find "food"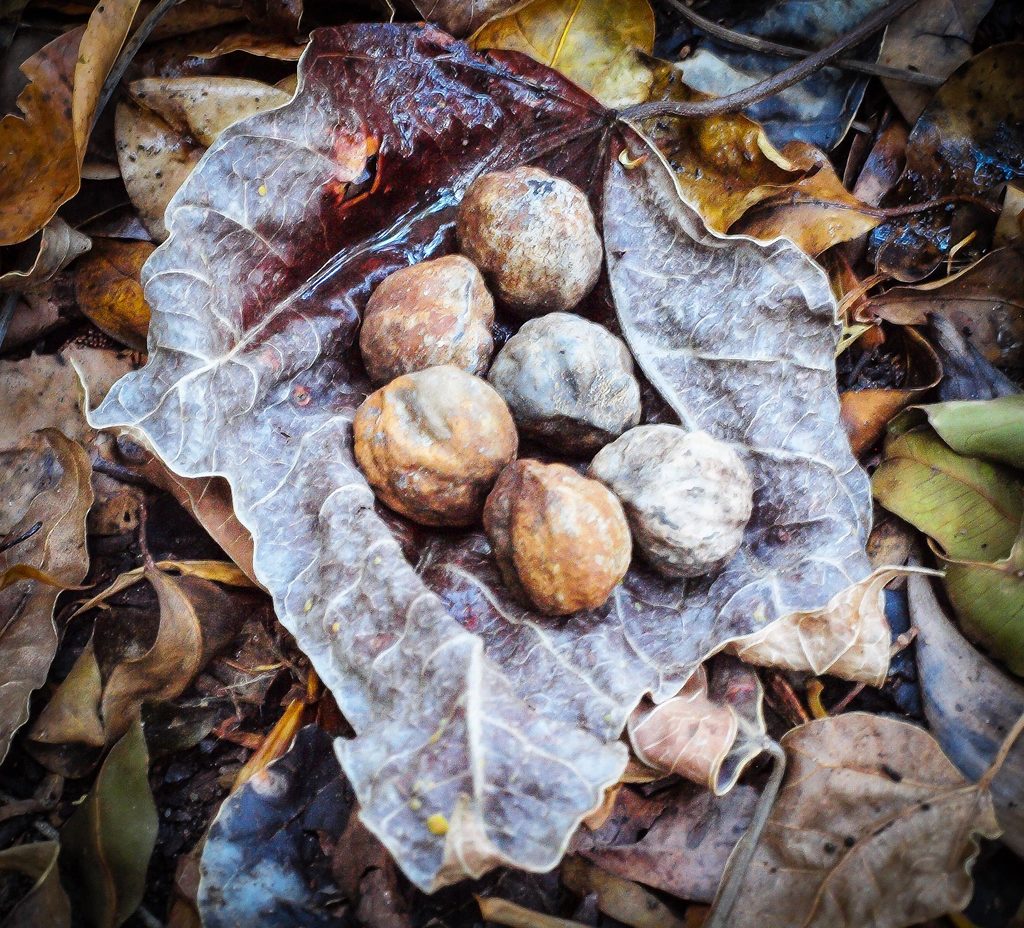
BBox(486, 308, 640, 453)
